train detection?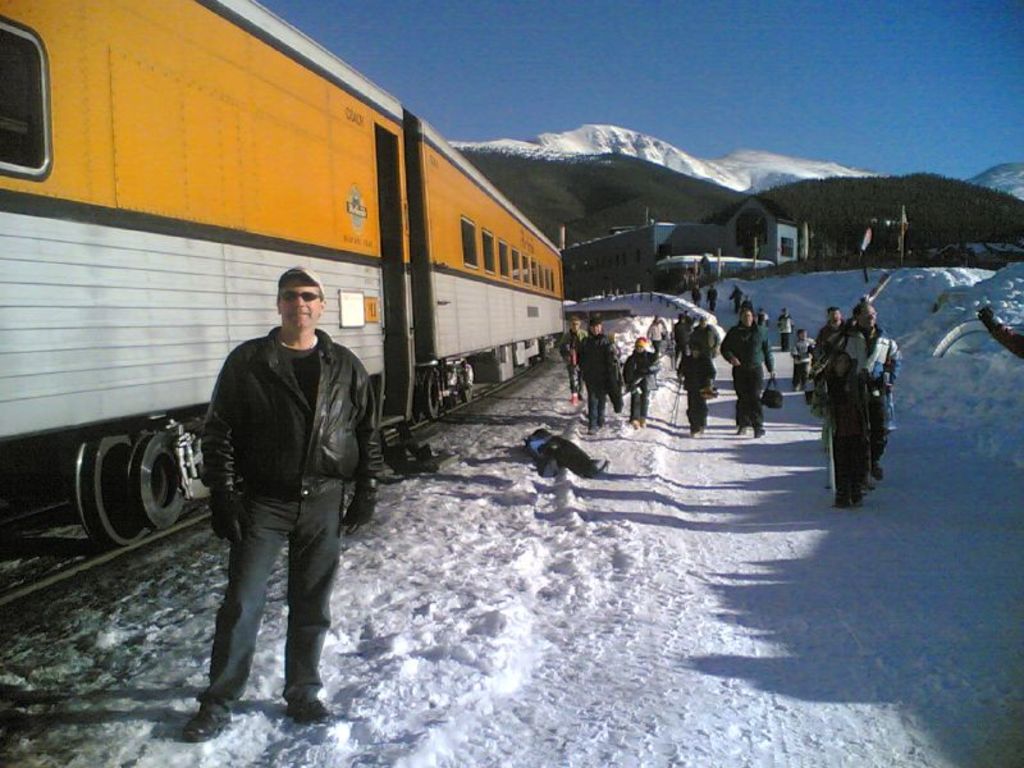
BBox(0, 0, 568, 547)
